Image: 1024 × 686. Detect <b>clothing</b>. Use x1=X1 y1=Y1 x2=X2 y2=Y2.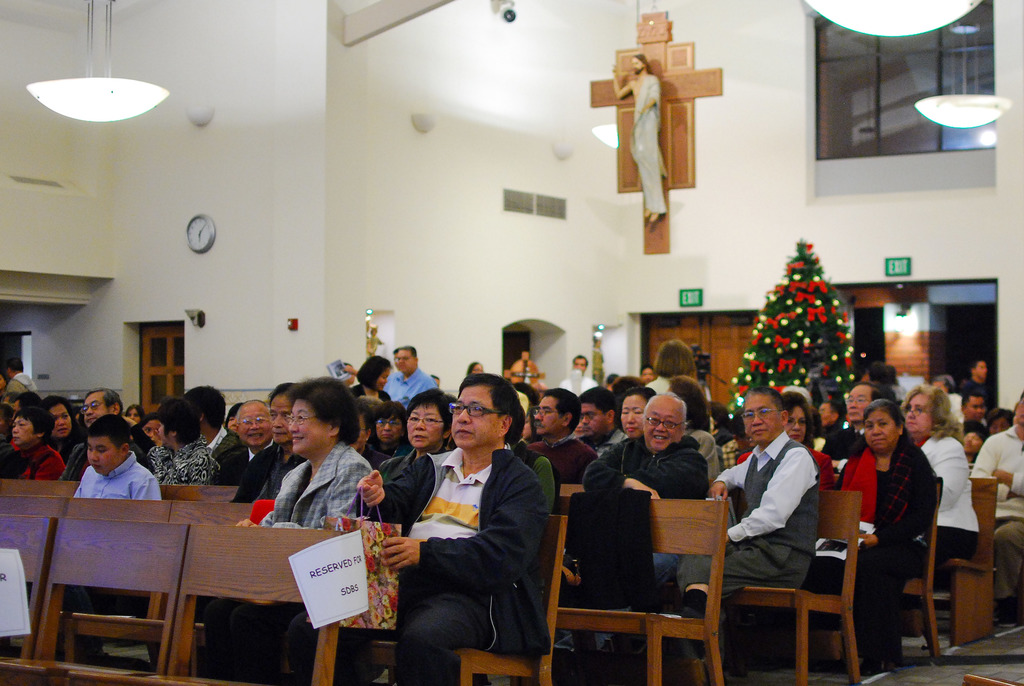
x1=372 y1=453 x2=414 y2=487.
